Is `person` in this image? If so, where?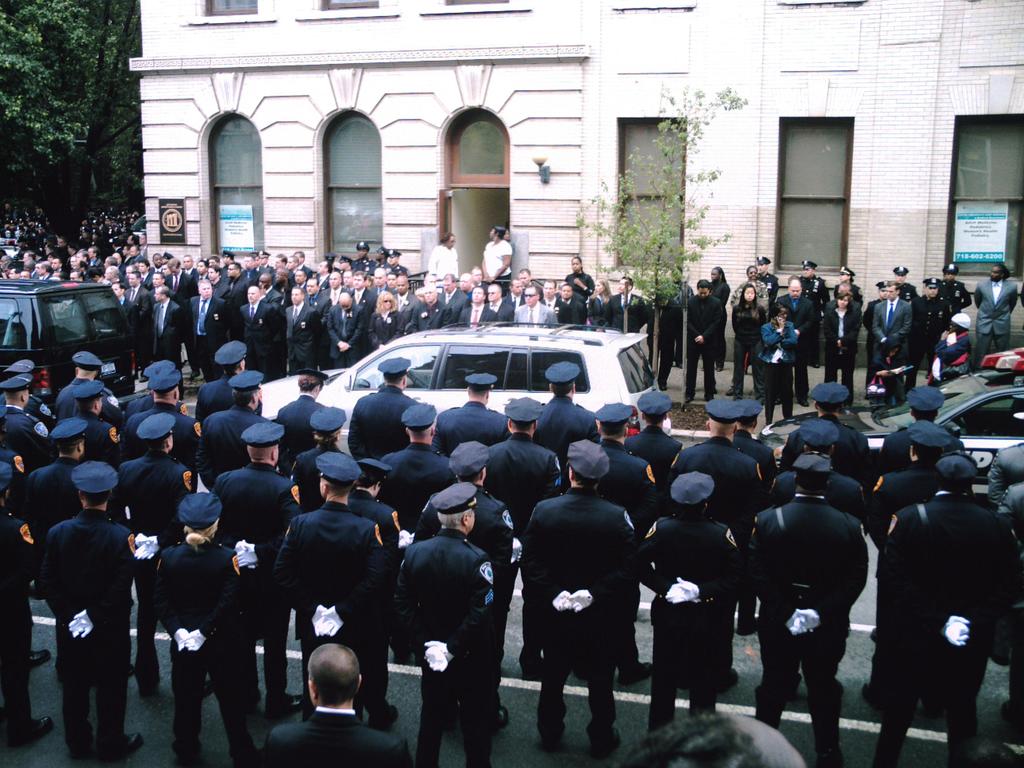
Yes, at (x1=128, y1=269, x2=150, y2=319).
